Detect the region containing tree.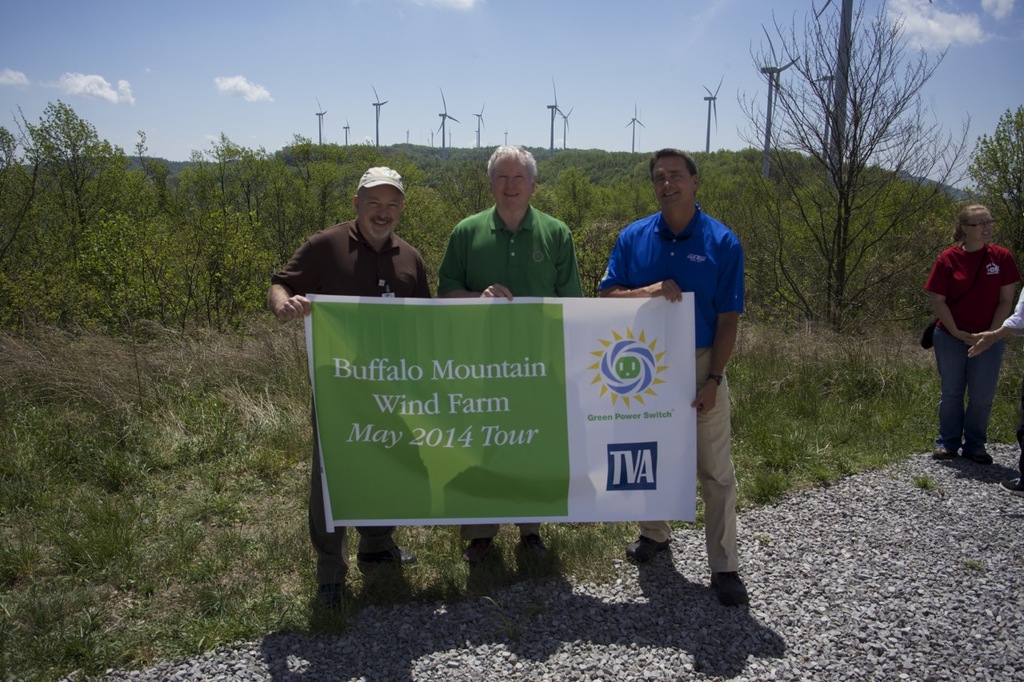
14,78,112,244.
